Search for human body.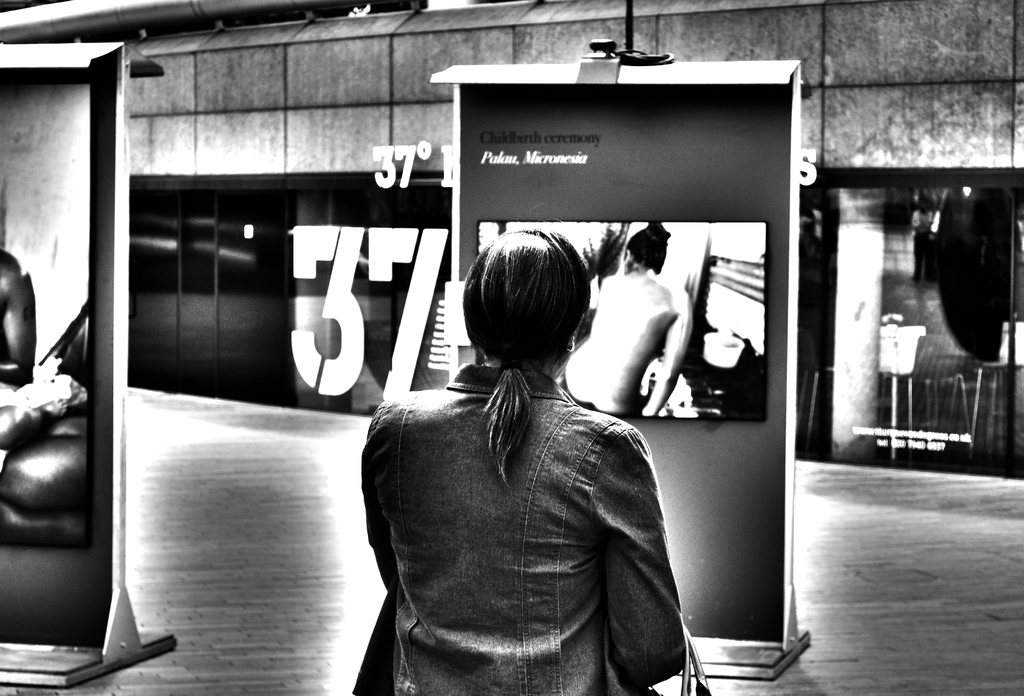
Found at select_region(556, 264, 687, 426).
